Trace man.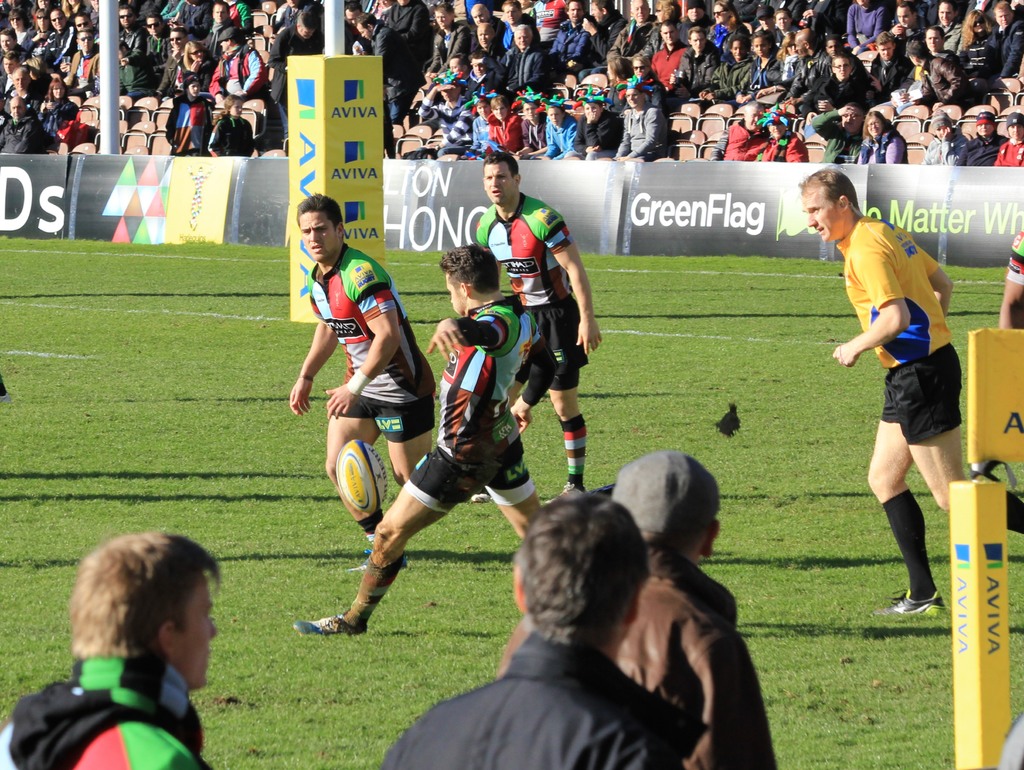
Traced to <bbox>676, 0, 716, 47</bbox>.
